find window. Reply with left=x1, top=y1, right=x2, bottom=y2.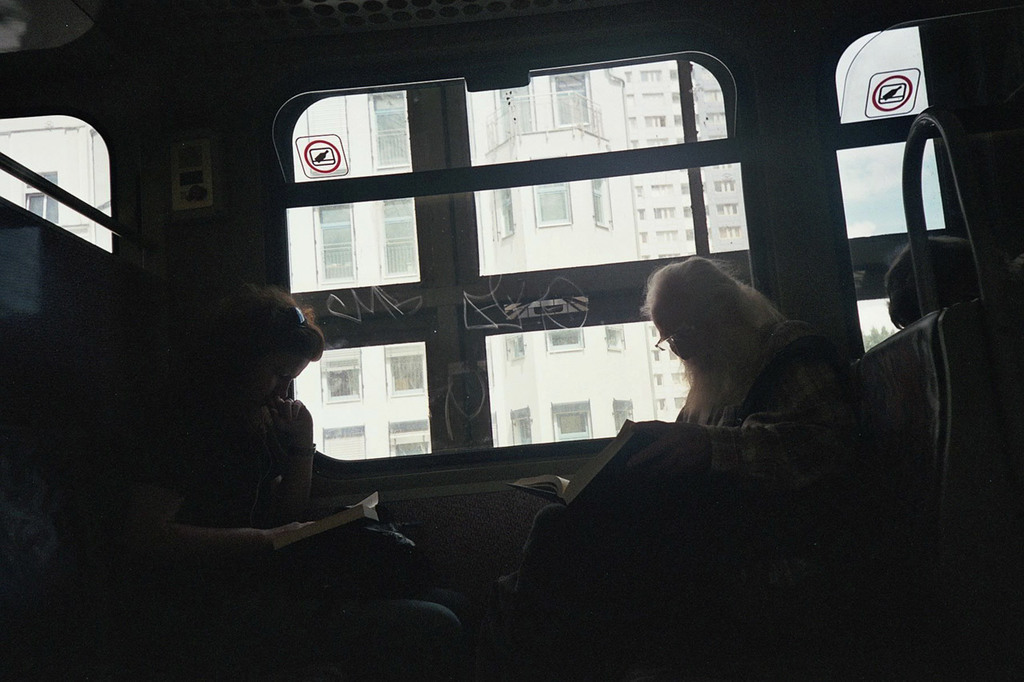
left=490, top=193, right=514, bottom=237.
